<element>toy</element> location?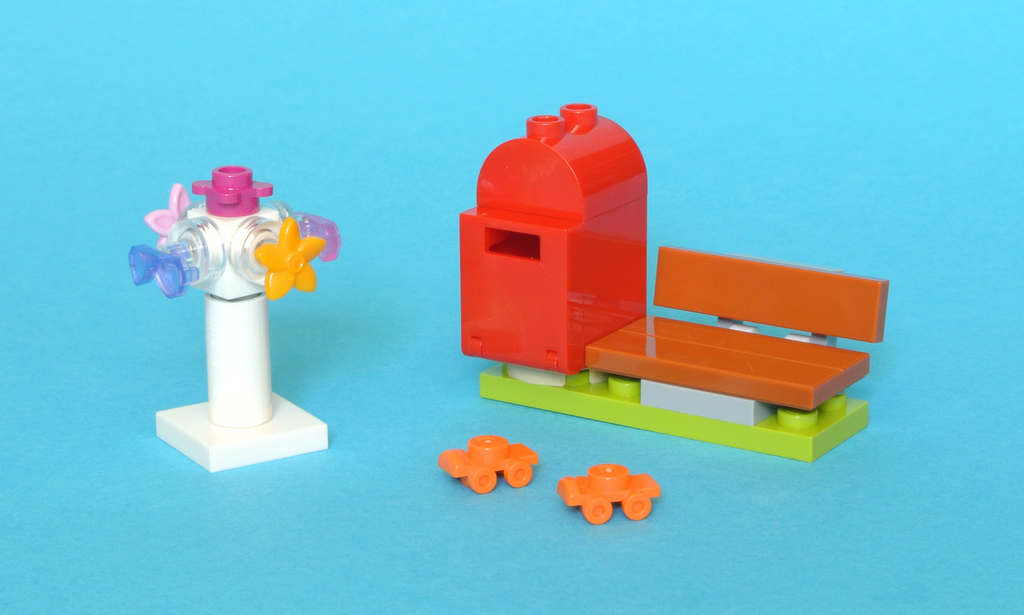
(x1=109, y1=152, x2=357, y2=477)
